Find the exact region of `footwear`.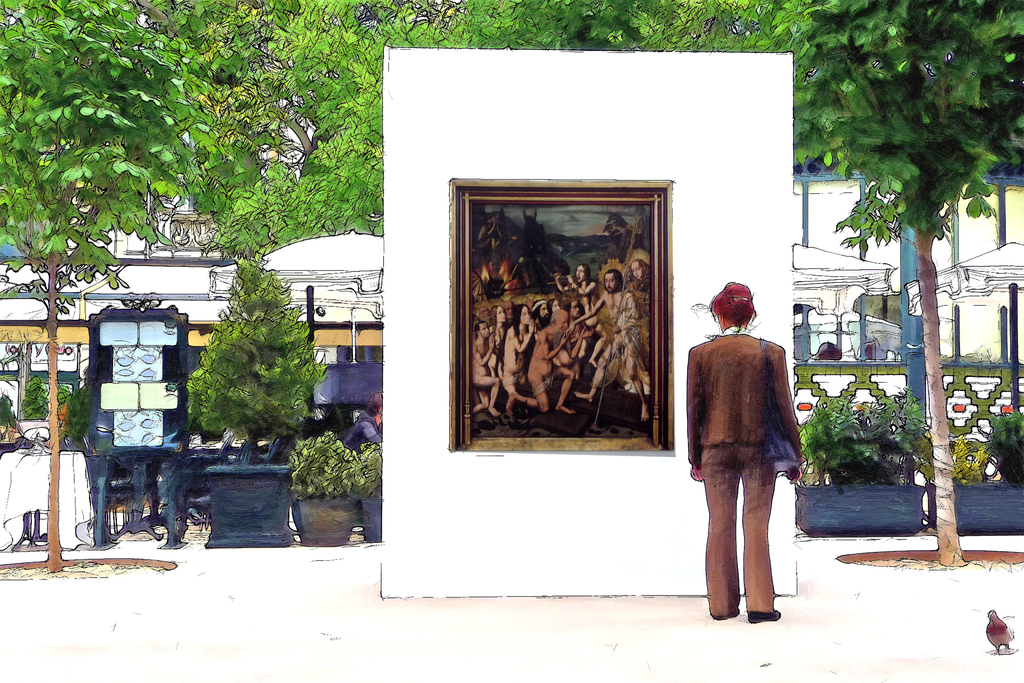
Exact region: [748, 607, 785, 623].
